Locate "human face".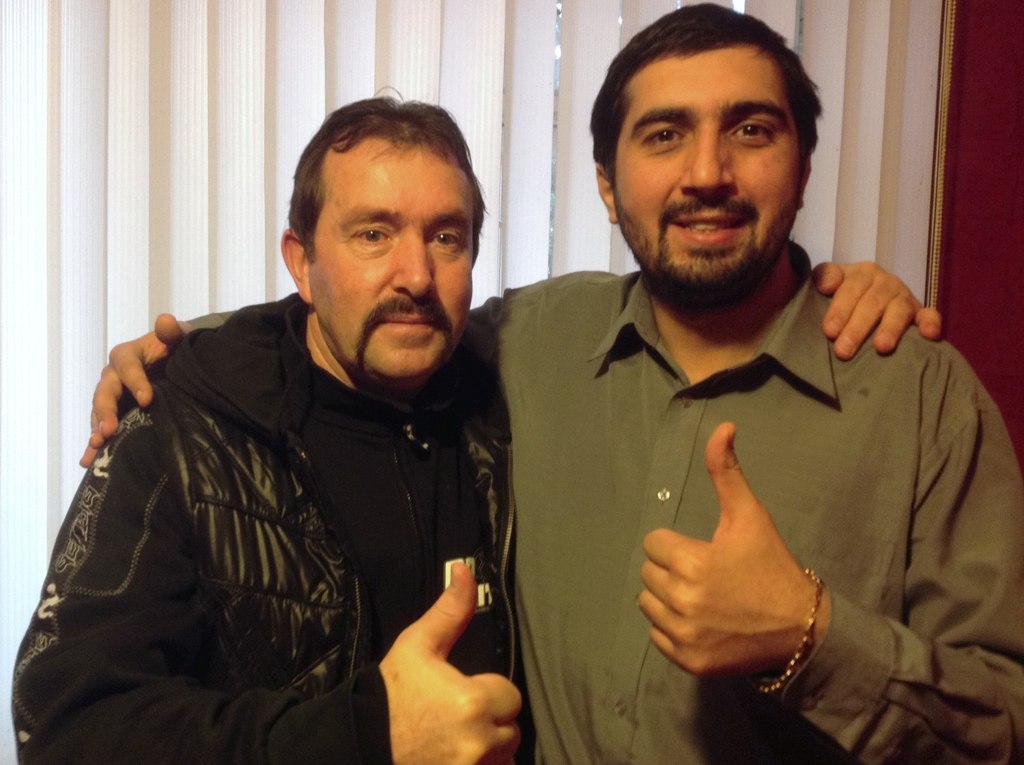
Bounding box: <bbox>311, 147, 476, 394</bbox>.
